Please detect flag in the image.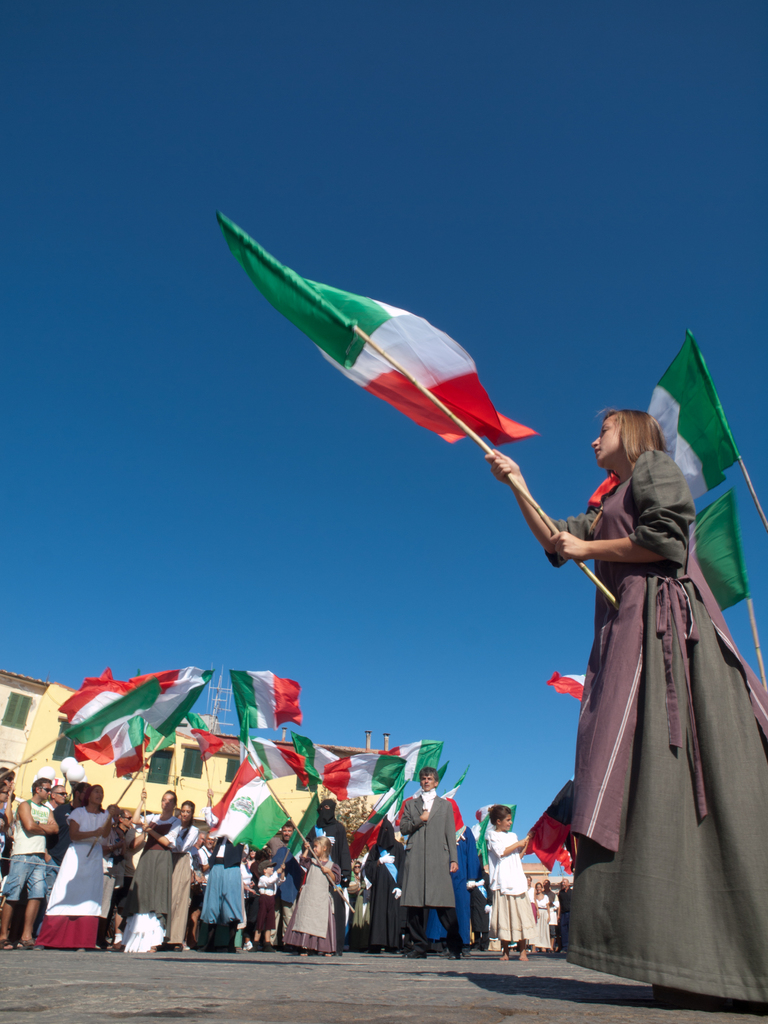
BBox(184, 712, 221, 760).
